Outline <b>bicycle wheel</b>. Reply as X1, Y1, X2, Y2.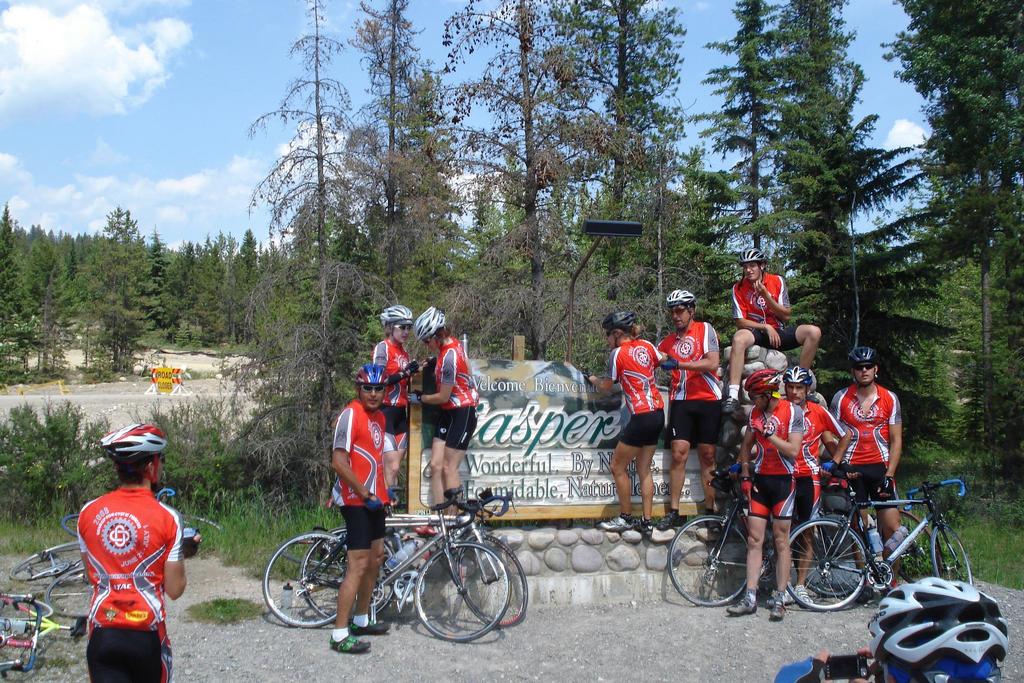
898, 508, 942, 584.
